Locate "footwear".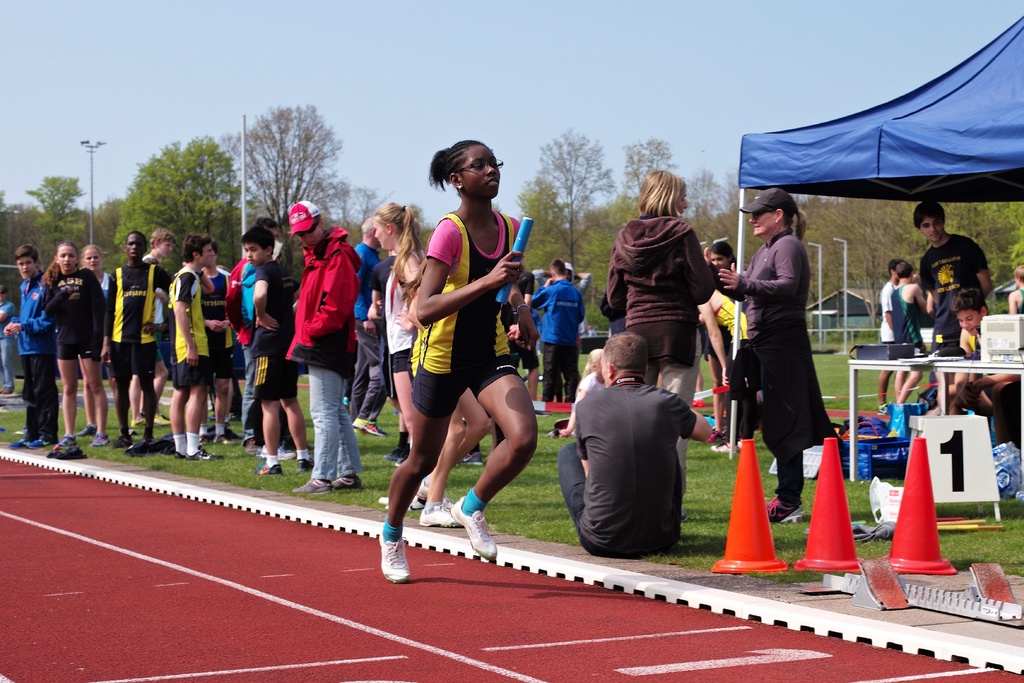
Bounding box: 293 474 336 493.
